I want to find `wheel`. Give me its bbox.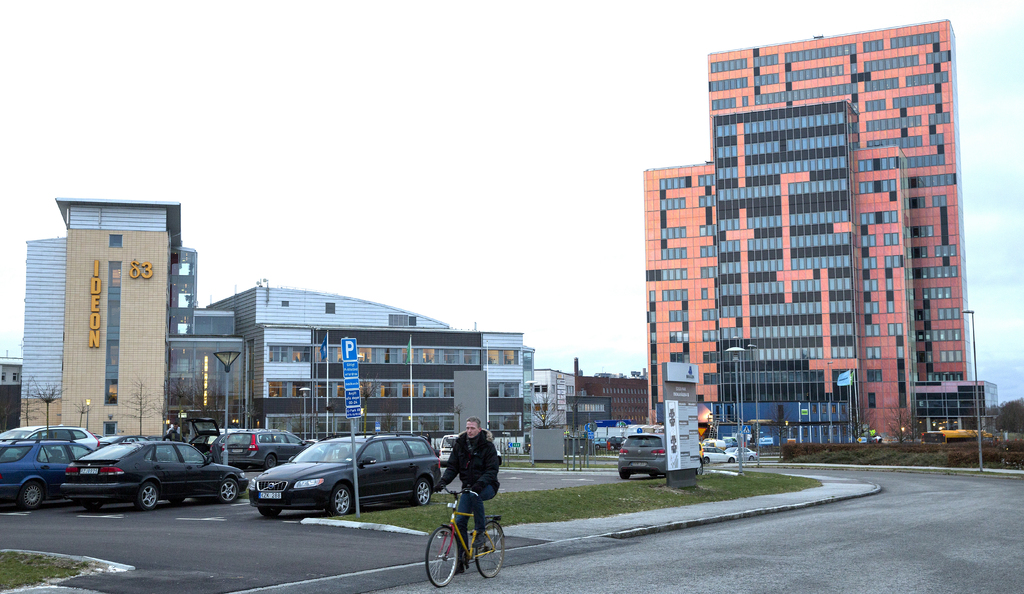
crop(216, 478, 243, 503).
